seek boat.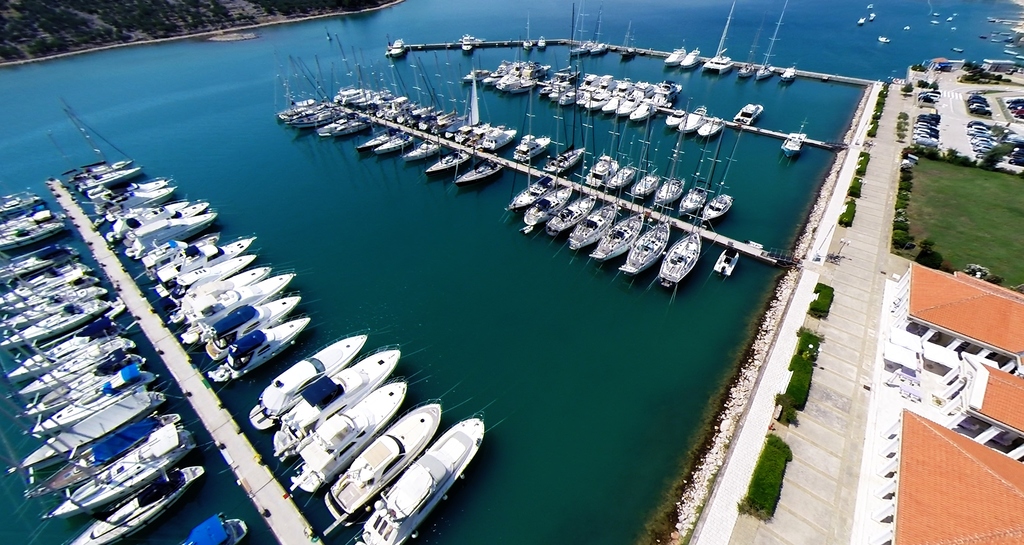
[x1=397, y1=124, x2=447, y2=166].
